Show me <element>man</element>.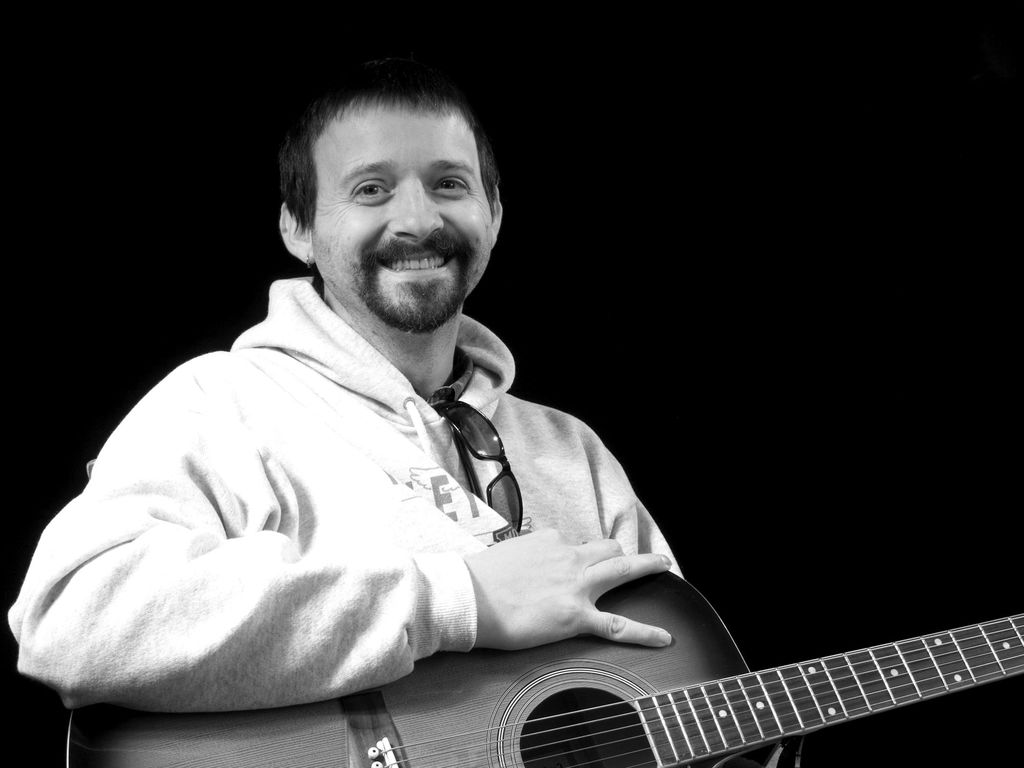
<element>man</element> is here: (x1=81, y1=54, x2=833, y2=758).
